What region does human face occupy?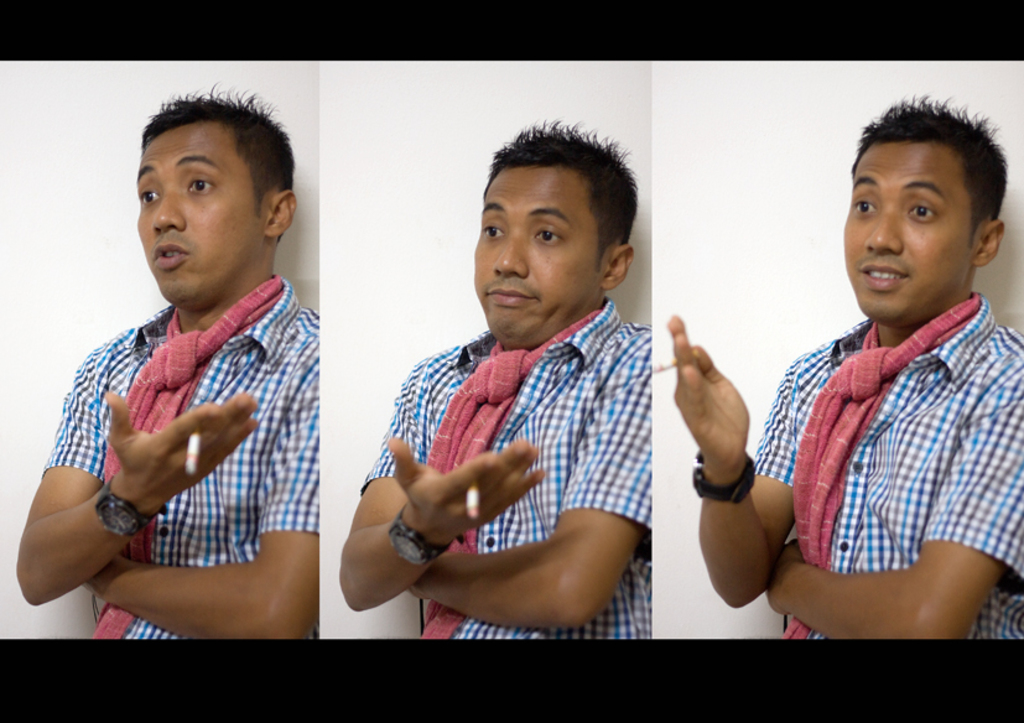
bbox=(139, 132, 269, 307).
